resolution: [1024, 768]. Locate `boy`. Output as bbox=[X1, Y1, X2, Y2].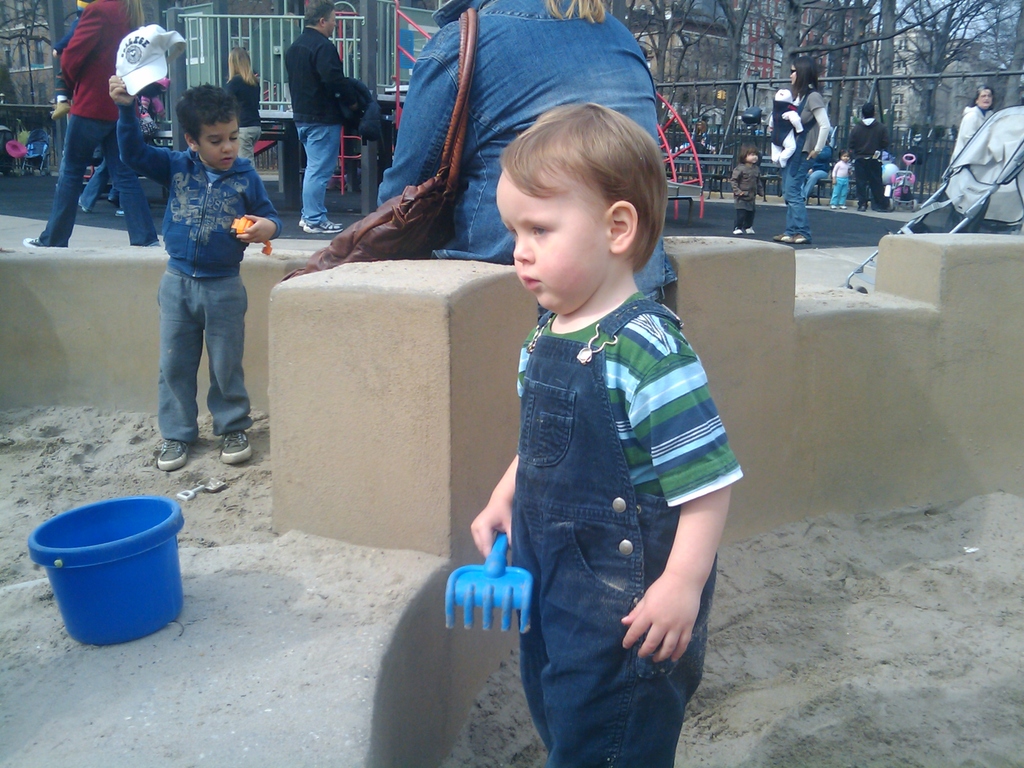
bbox=[107, 68, 288, 465].
